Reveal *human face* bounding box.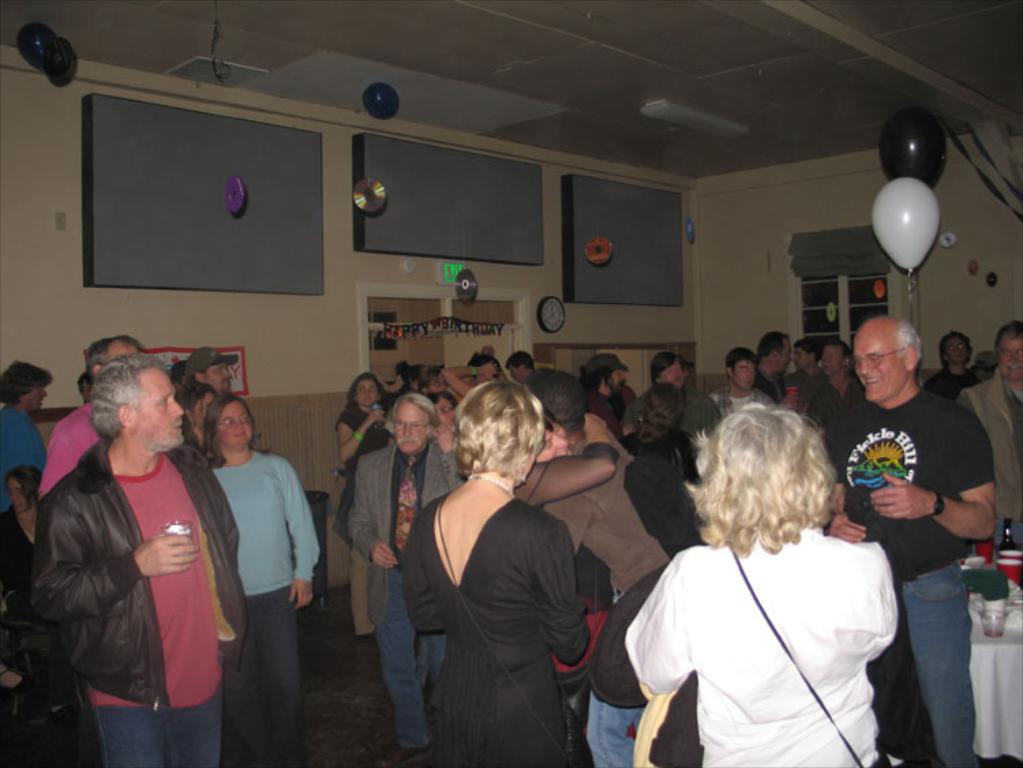
Revealed: [1000, 333, 1022, 381].
